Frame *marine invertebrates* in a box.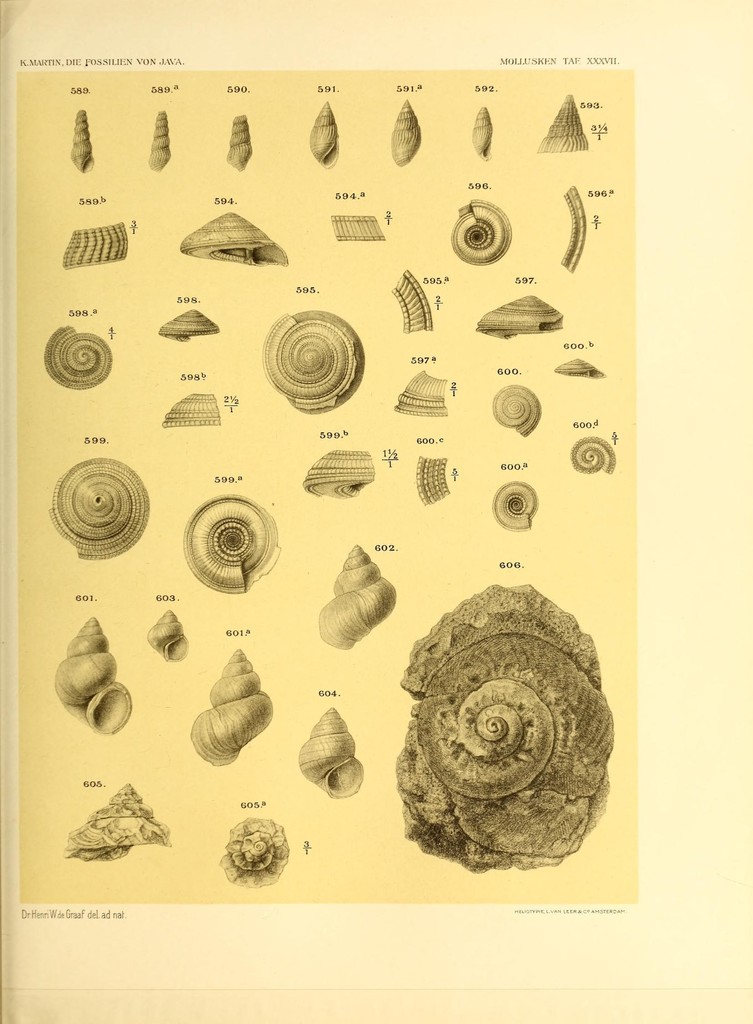
[x1=58, y1=216, x2=139, y2=273].
